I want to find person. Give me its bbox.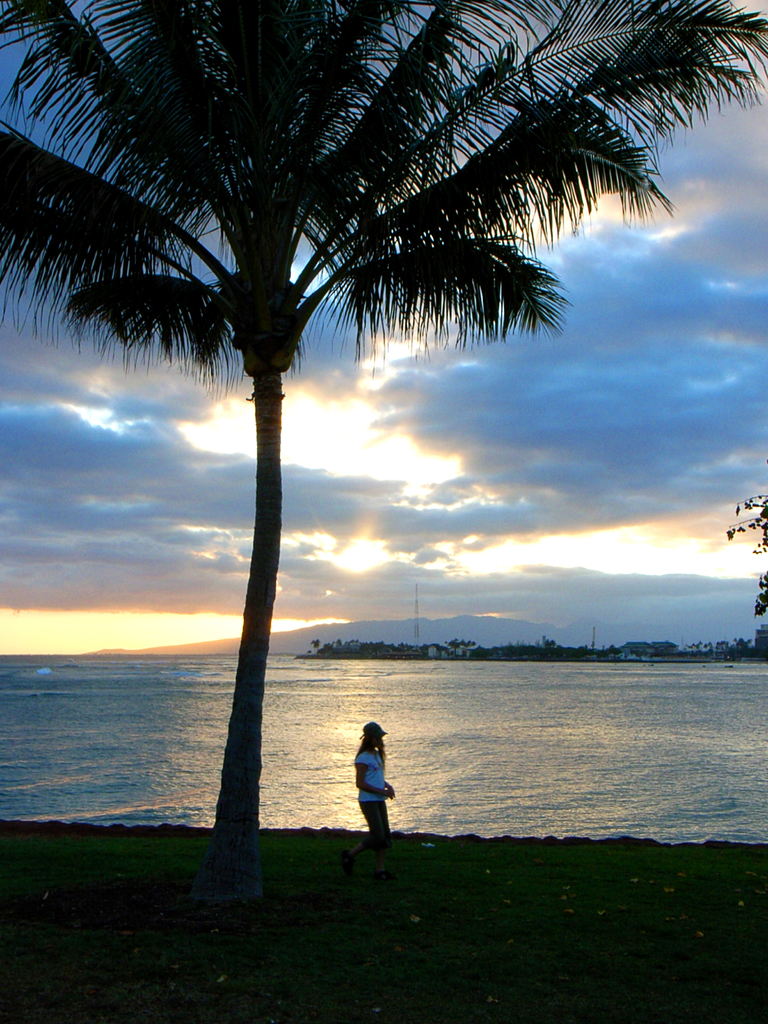
(x1=355, y1=722, x2=396, y2=876).
